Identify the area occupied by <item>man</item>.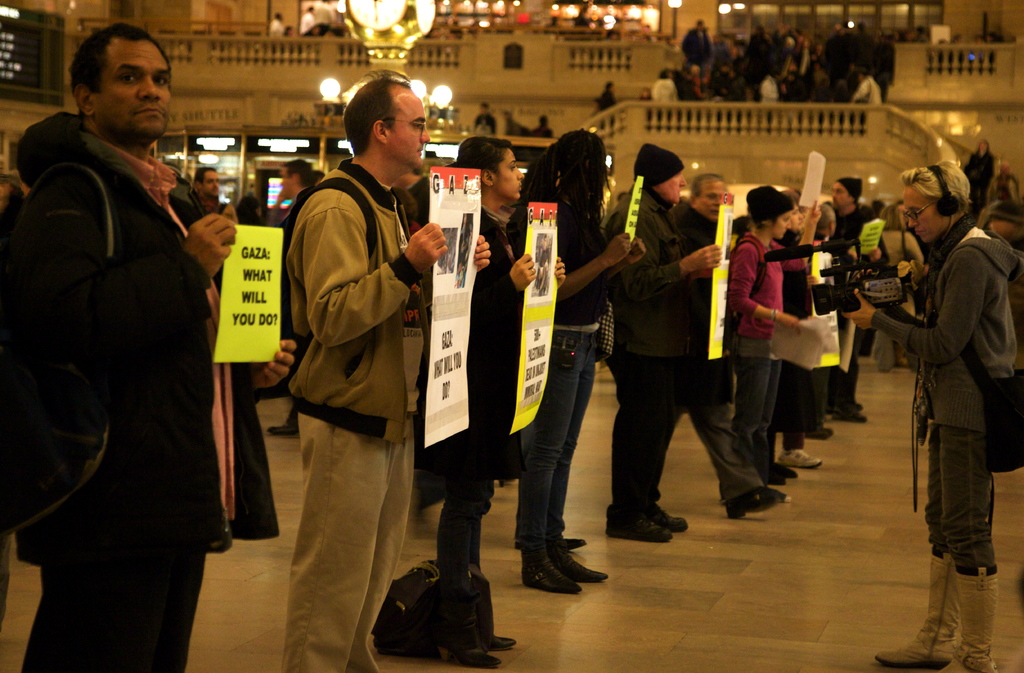
Area: <bbox>14, 2, 239, 662</bbox>.
